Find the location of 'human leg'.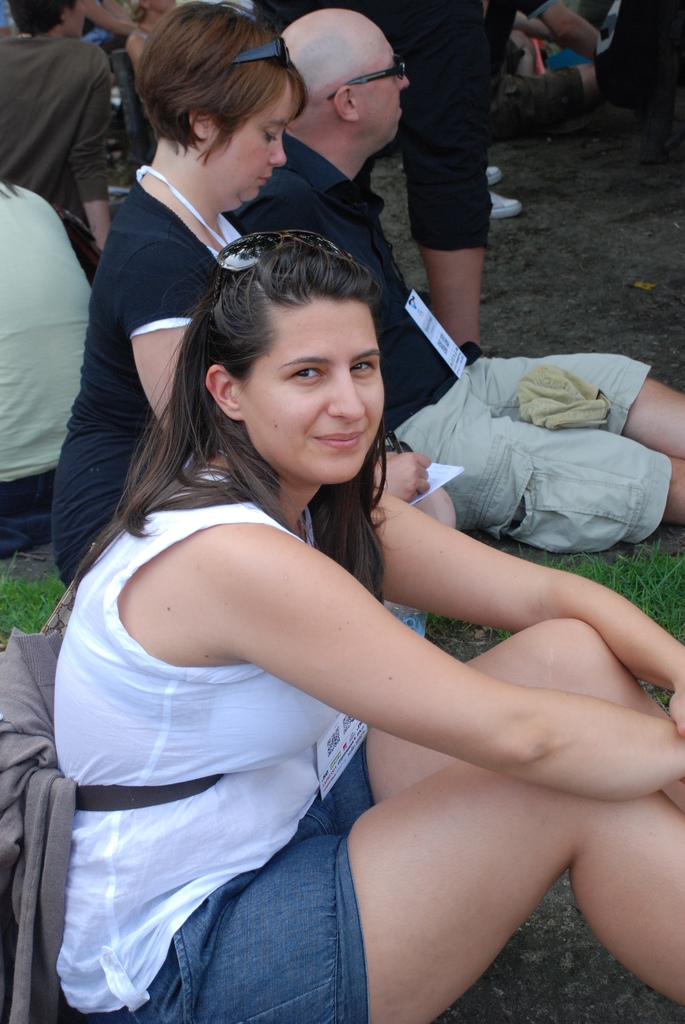
Location: detection(122, 755, 684, 1023).
